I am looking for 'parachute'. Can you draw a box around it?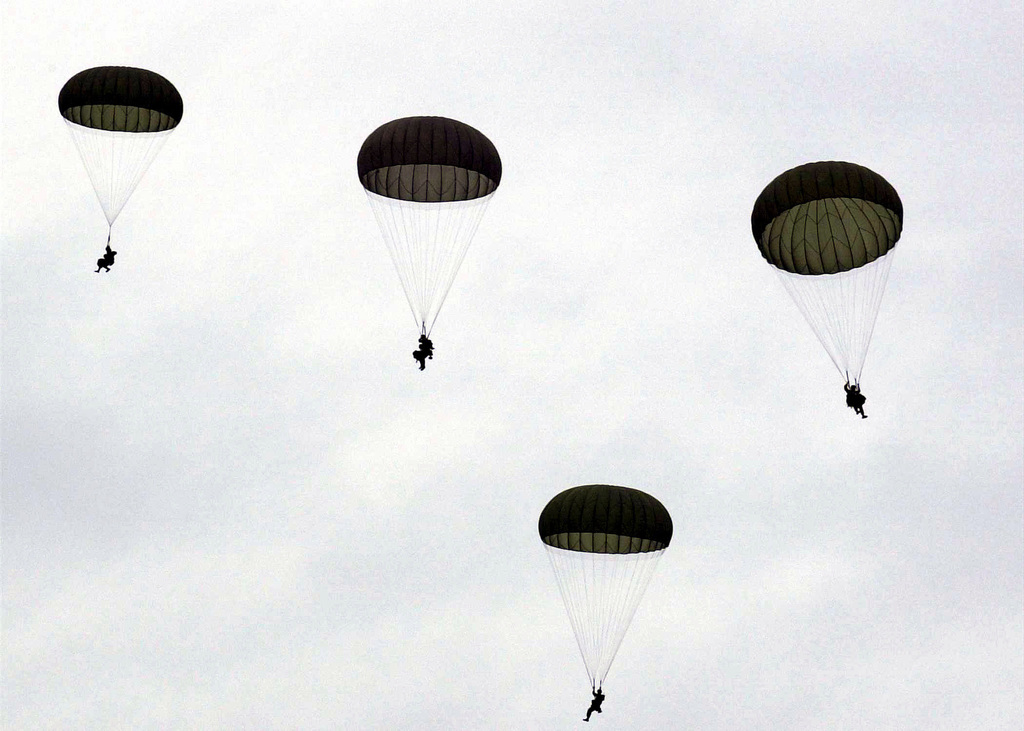
Sure, the bounding box is (764,162,909,423).
